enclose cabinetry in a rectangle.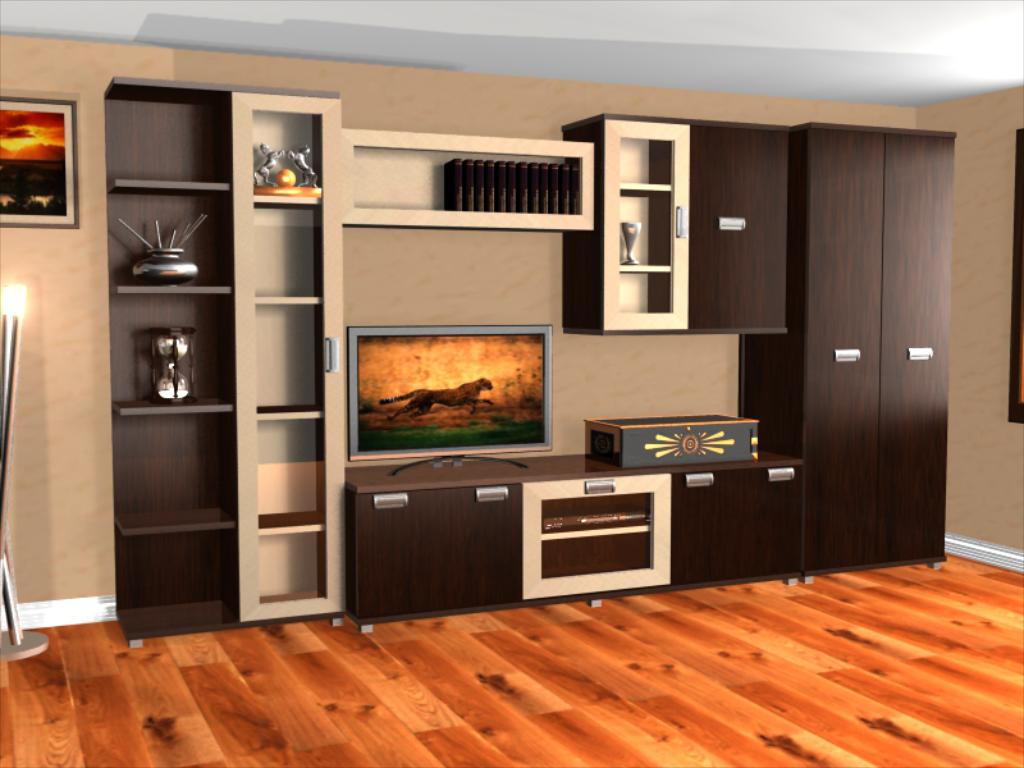
pyautogui.locateOnScreen(448, 451, 525, 616).
